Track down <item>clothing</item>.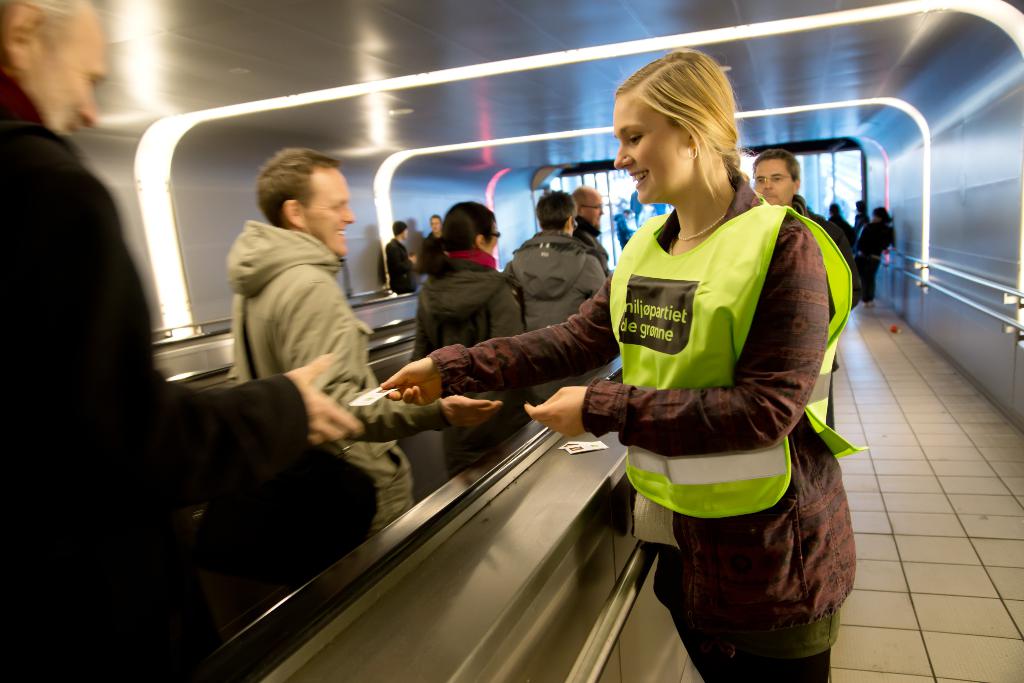
Tracked to BBox(575, 233, 604, 264).
